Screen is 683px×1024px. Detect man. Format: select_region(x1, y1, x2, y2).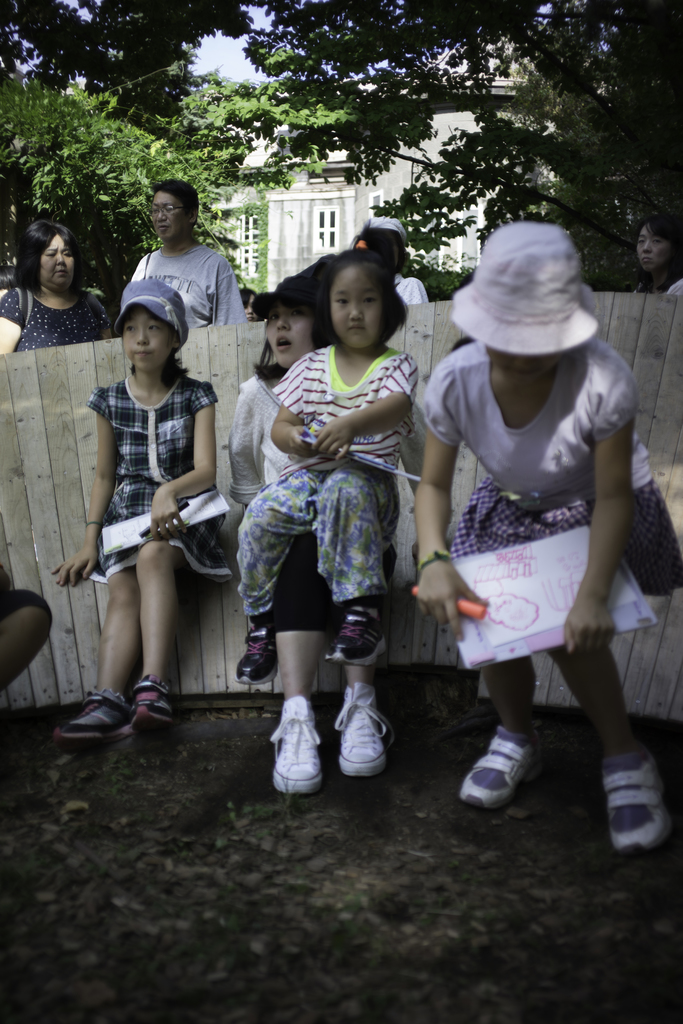
select_region(129, 179, 249, 328).
